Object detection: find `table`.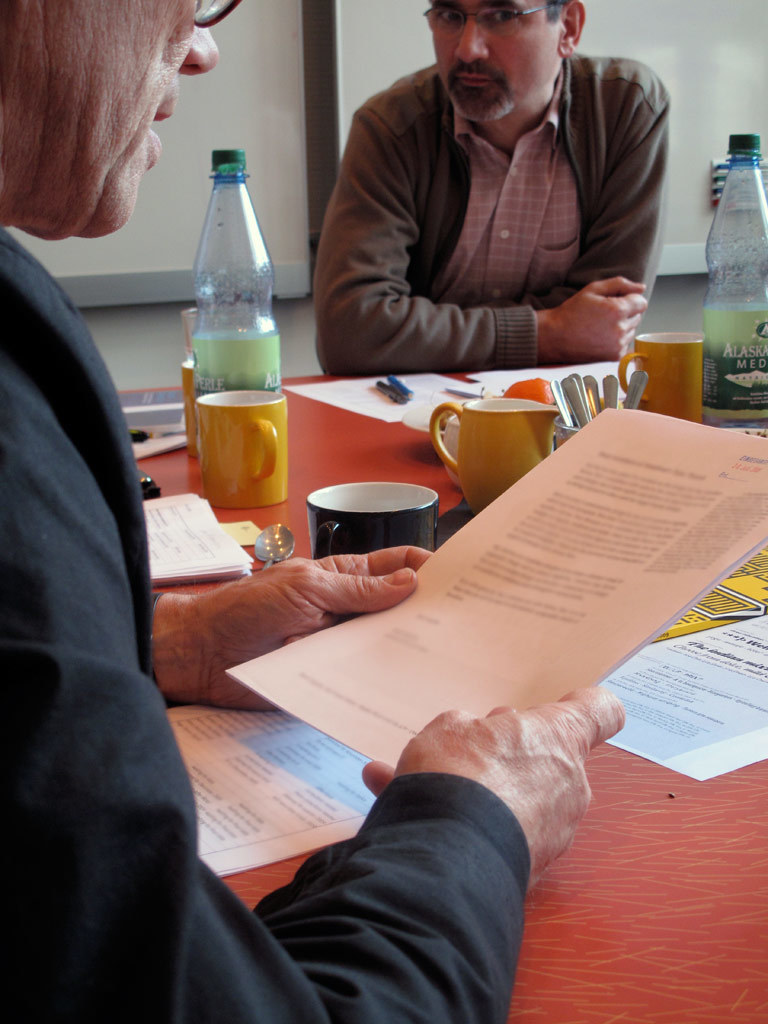
(133, 373, 767, 1022).
